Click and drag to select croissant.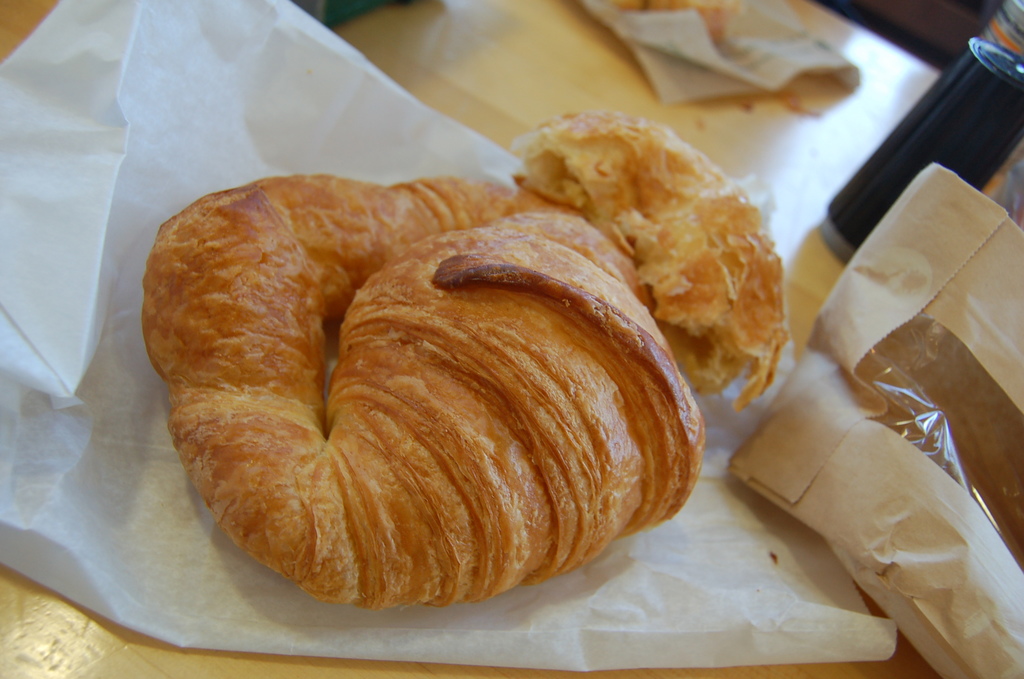
Selection: [x1=146, y1=184, x2=704, y2=607].
